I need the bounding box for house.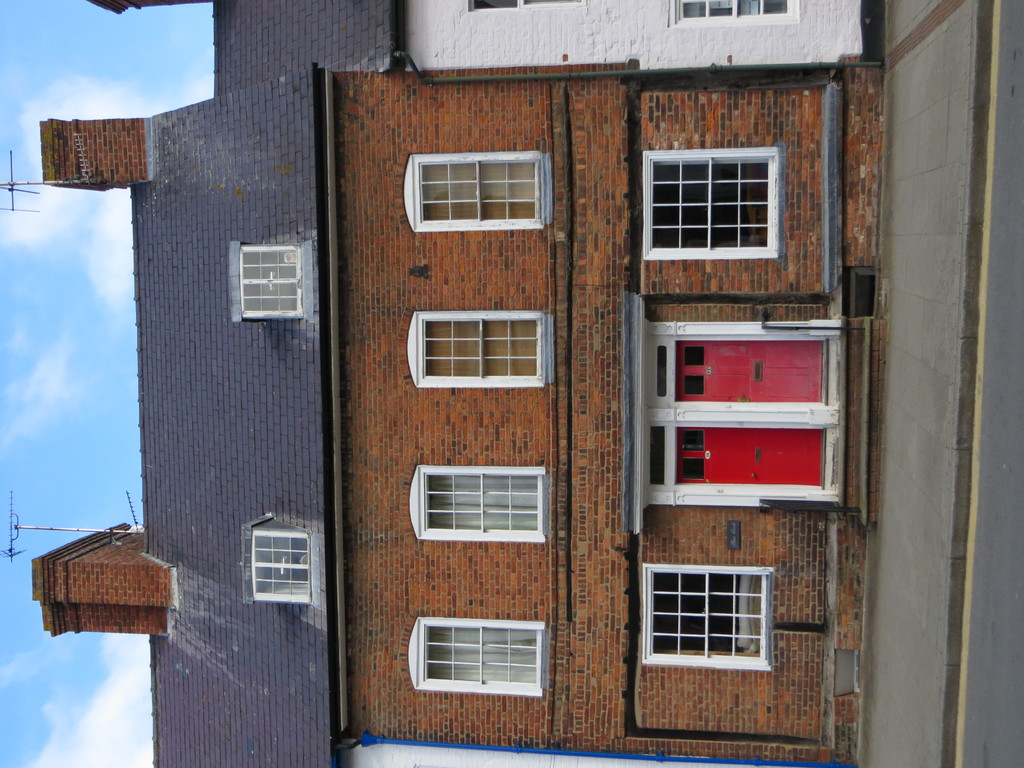
Here it is: [88,0,863,98].
